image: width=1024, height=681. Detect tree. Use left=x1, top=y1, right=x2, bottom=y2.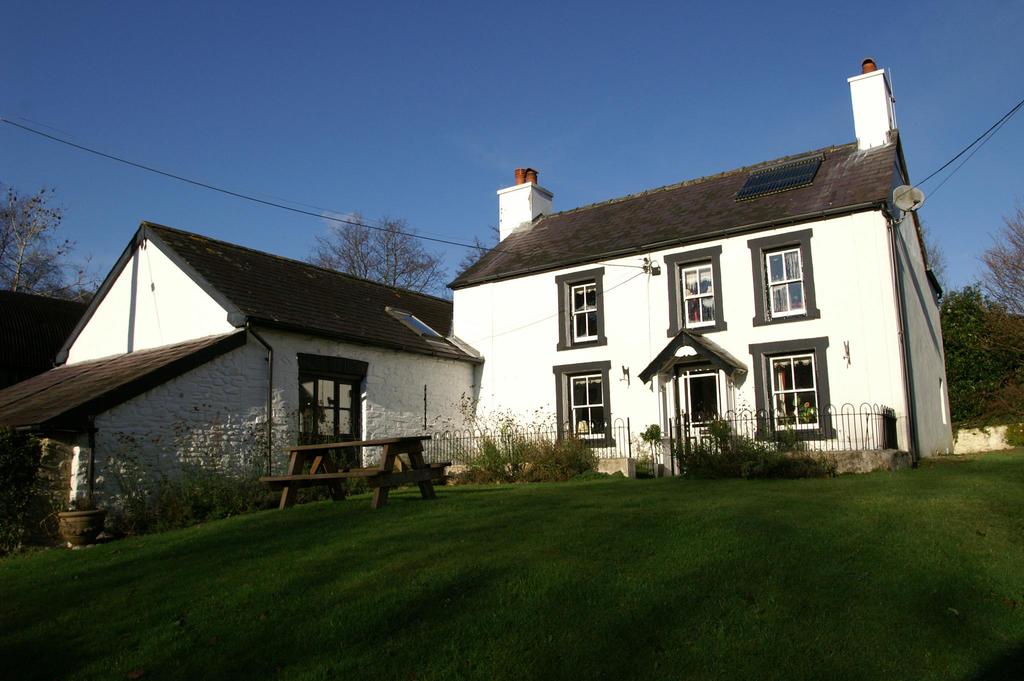
left=299, top=209, right=394, bottom=280.
